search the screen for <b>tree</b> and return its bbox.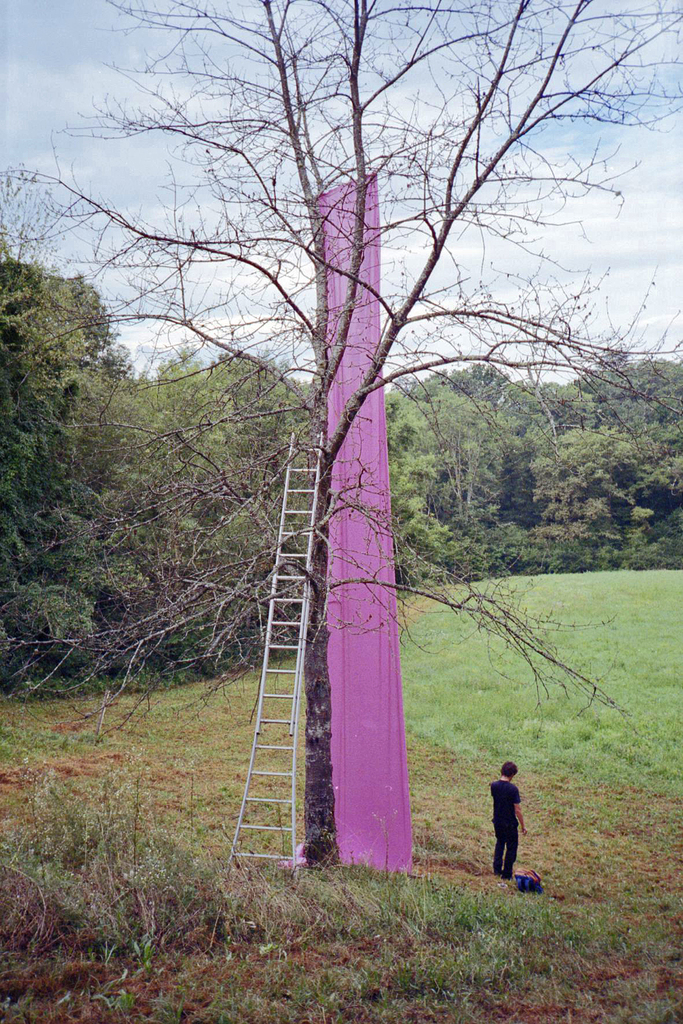
Found: (x1=0, y1=255, x2=51, y2=385).
